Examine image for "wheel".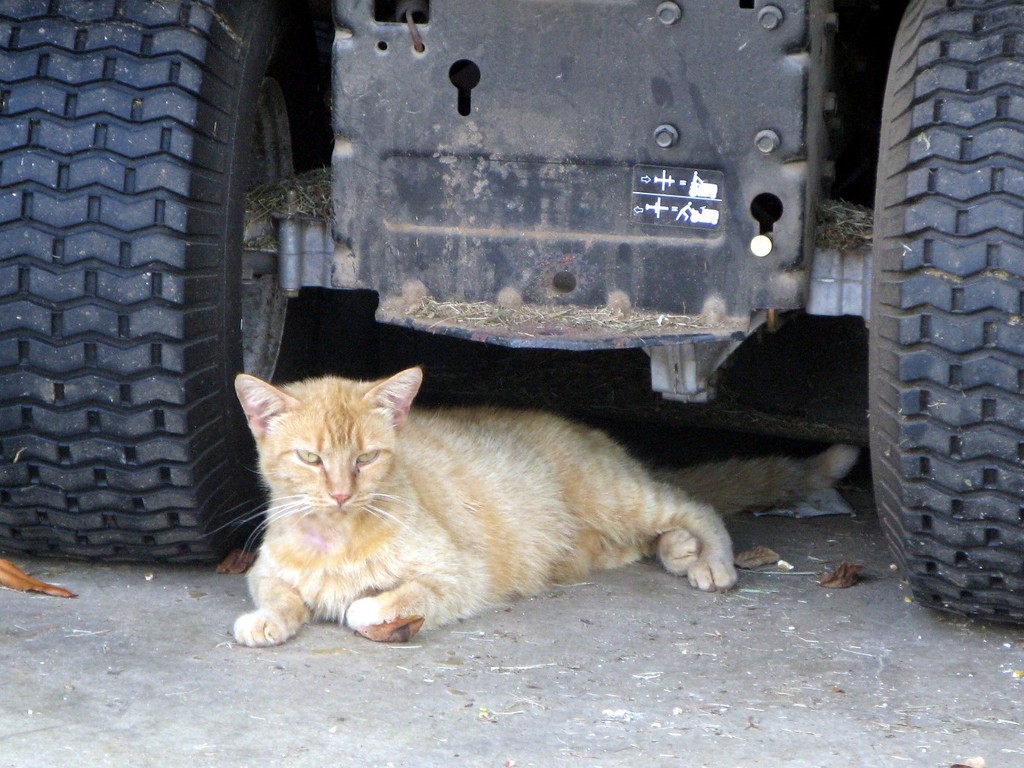
Examination result: select_region(862, 0, 1013, 654).
